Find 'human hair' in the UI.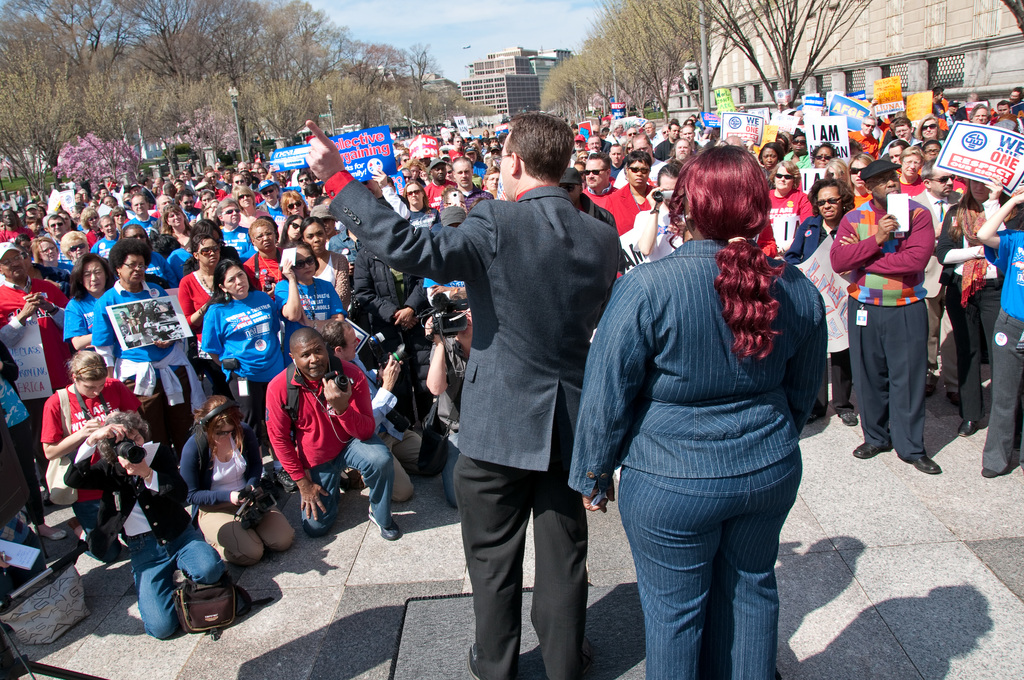
UI element at bbox=[305, 213, 328, 241].
